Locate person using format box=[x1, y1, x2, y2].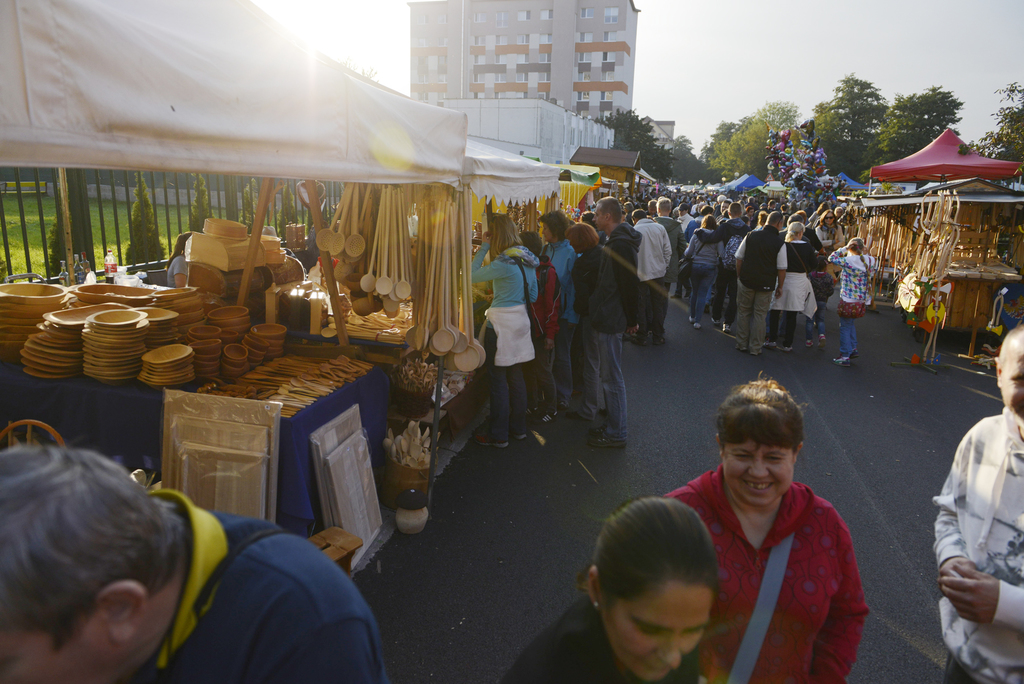
box=[563, 216, 607, 413].
